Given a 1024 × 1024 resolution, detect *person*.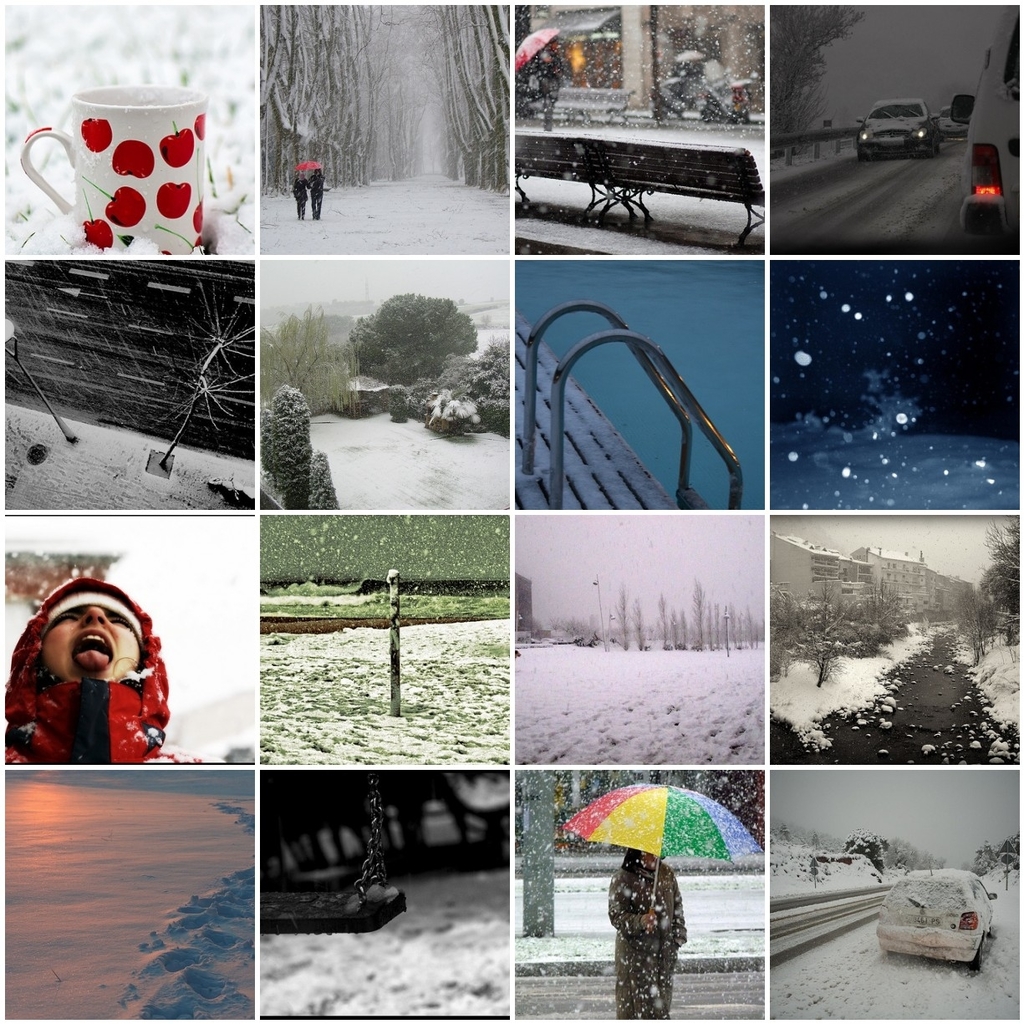
bbox(600, 846, 691, 1023).
